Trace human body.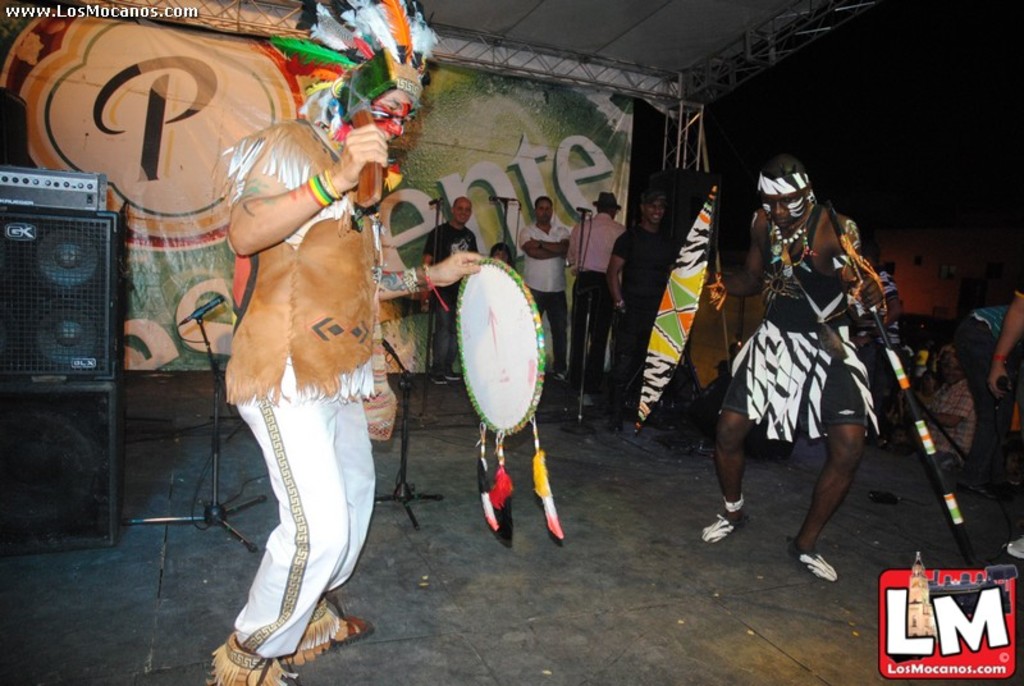
Traced to Rect(695, 146, 876, 586).
